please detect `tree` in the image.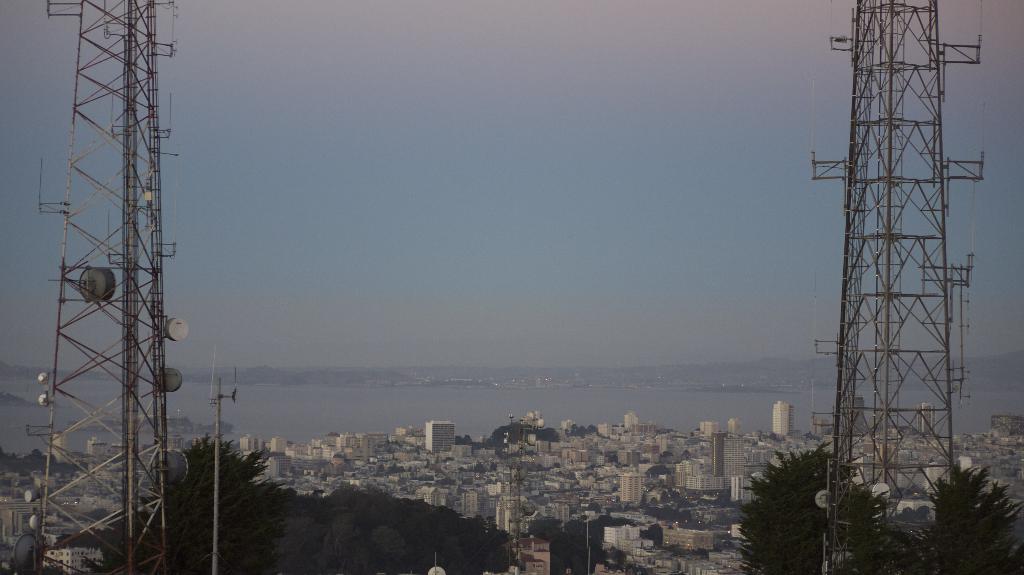
BBox(909, 459, 1023, 574).
